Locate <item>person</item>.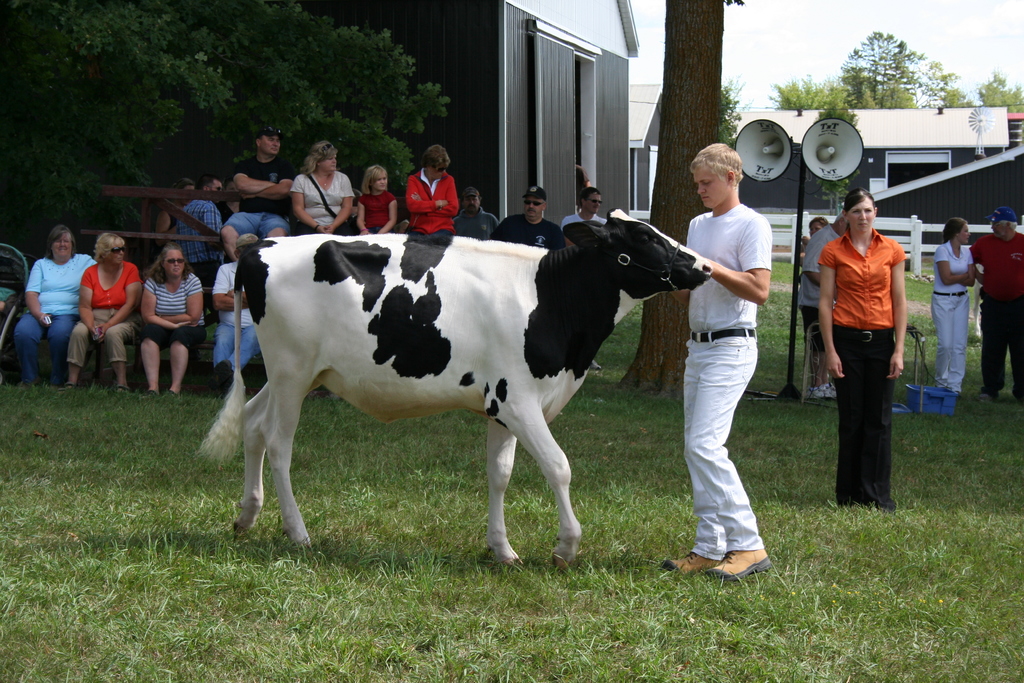
Bounding box: [399, 146, 454, 234].
